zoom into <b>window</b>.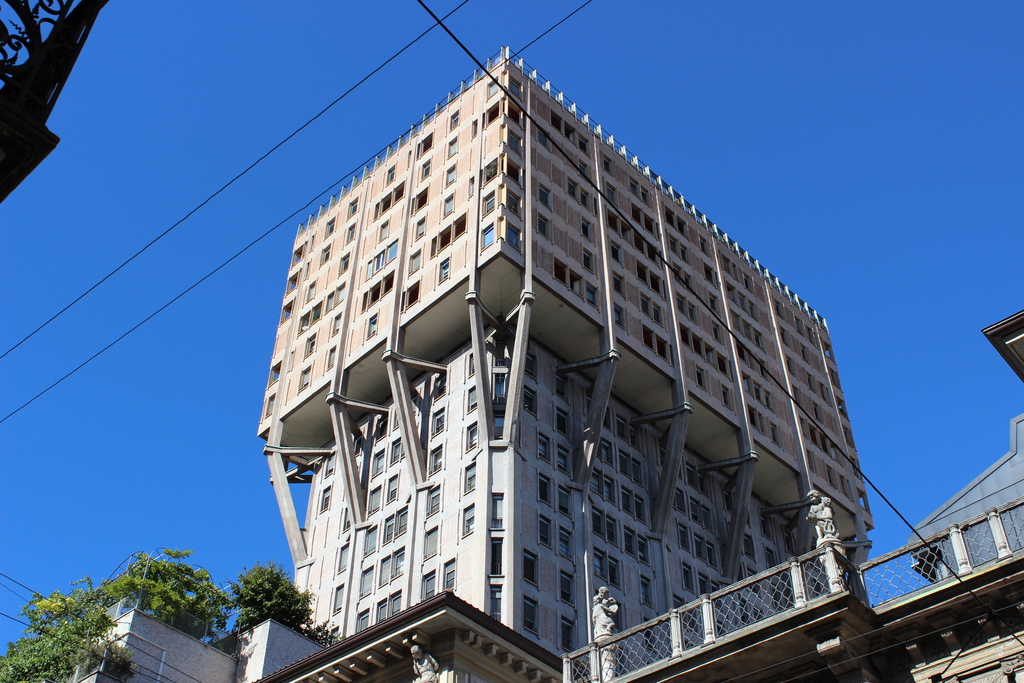
Zoom target: x1=436 y1=254 x2=452 y2=293.
